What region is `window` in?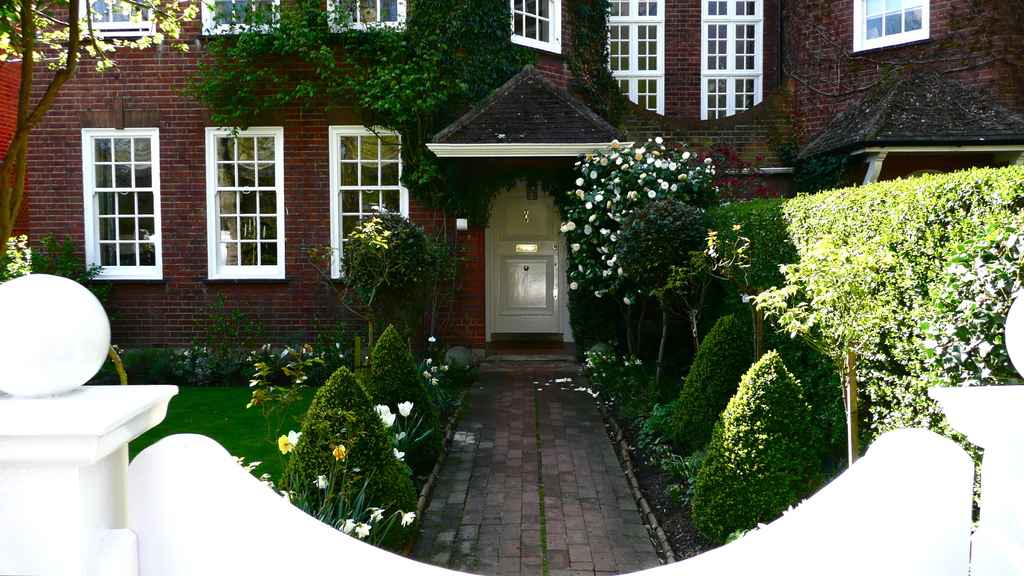
202, 127, 284, 280.
